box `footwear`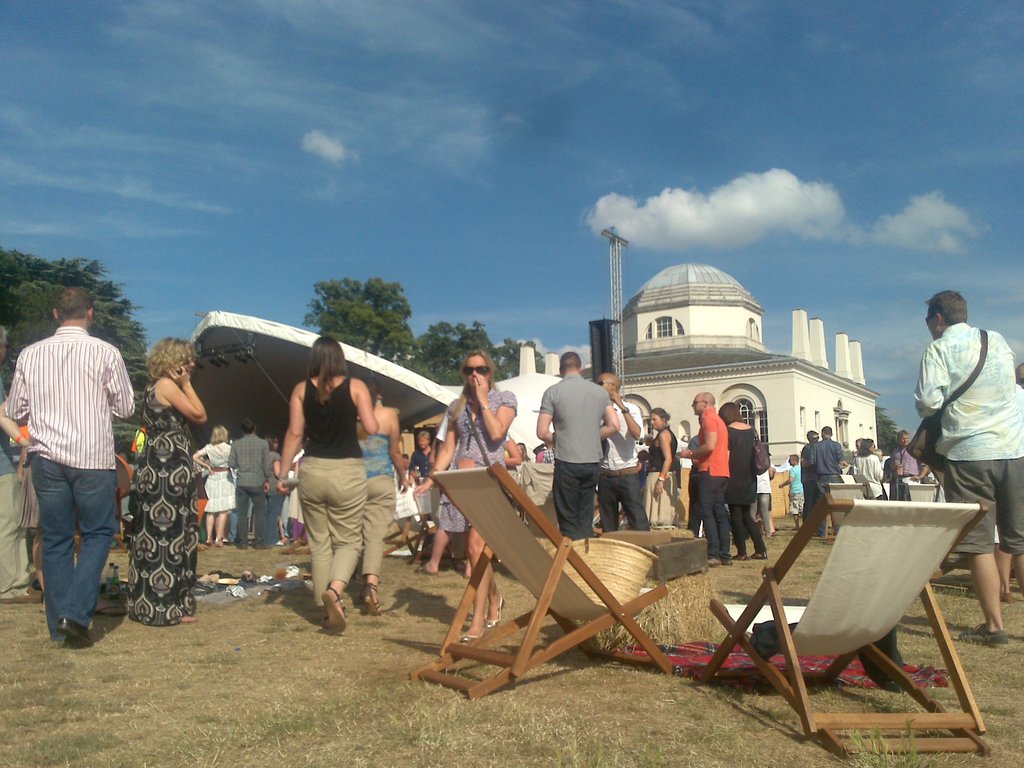
327/584/351/631
